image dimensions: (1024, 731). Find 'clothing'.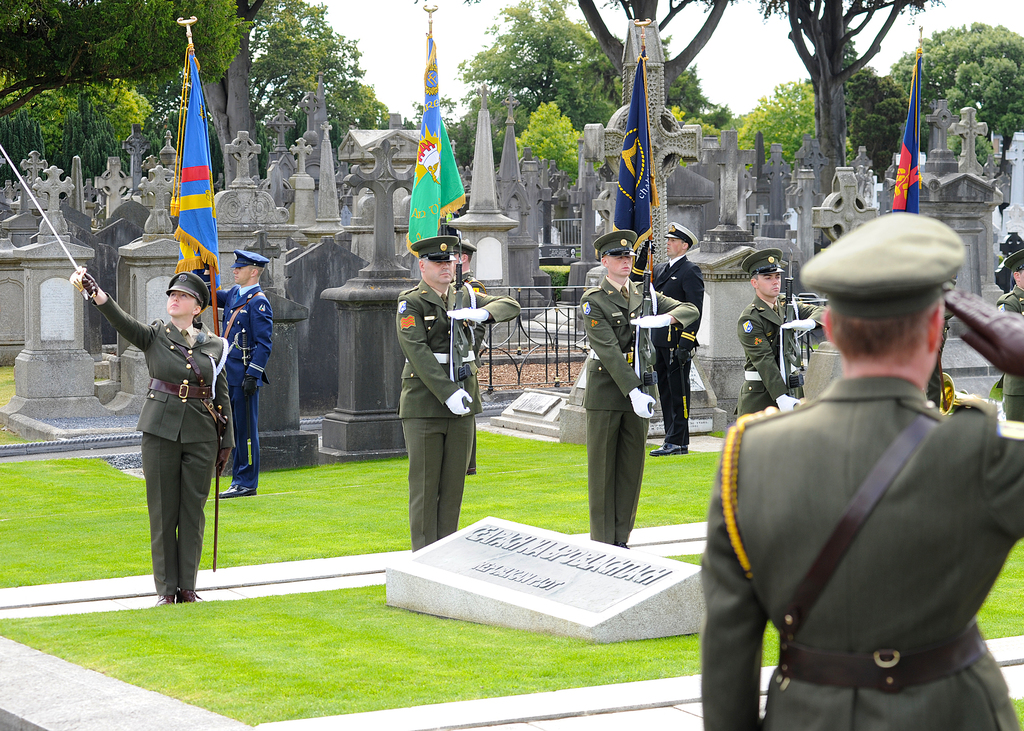
(x1=645, y1=257, x2=705, y2=449).
